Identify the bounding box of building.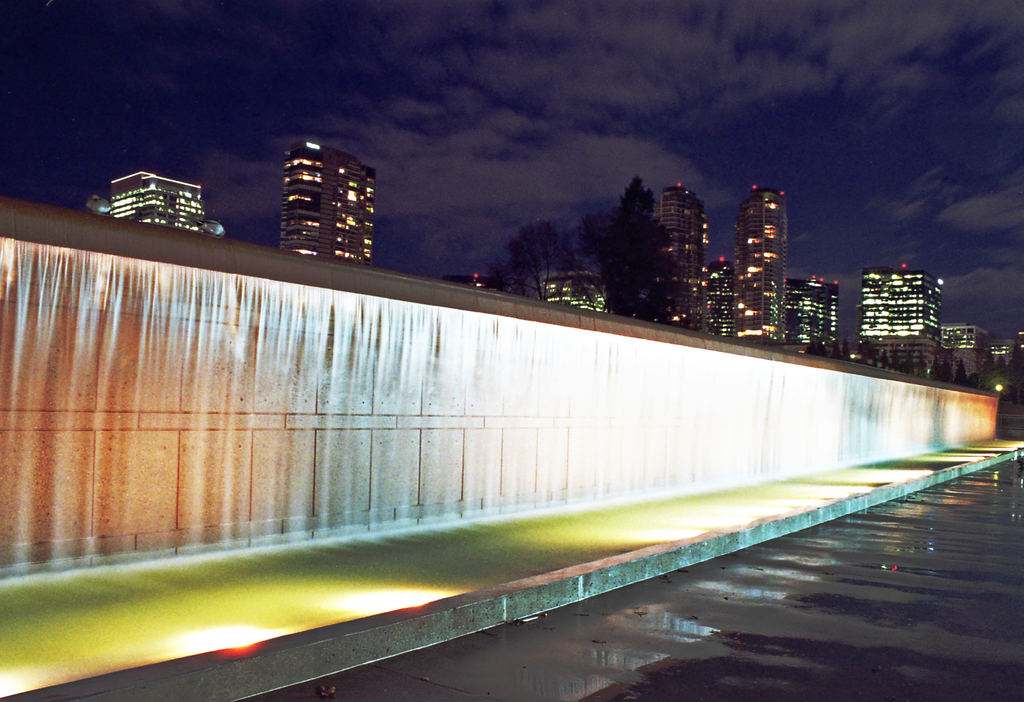
crop(862, 260, 943, 373).
